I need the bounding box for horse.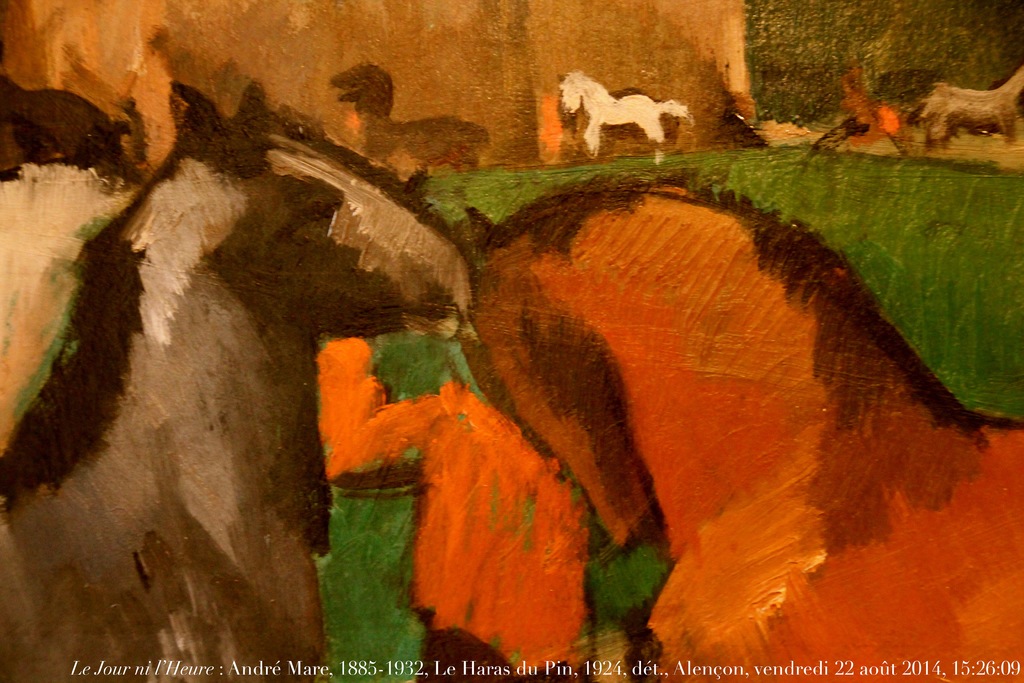
Here it is: {"left": 0, "top": 79, "right": 474, "bottom": 682}.
